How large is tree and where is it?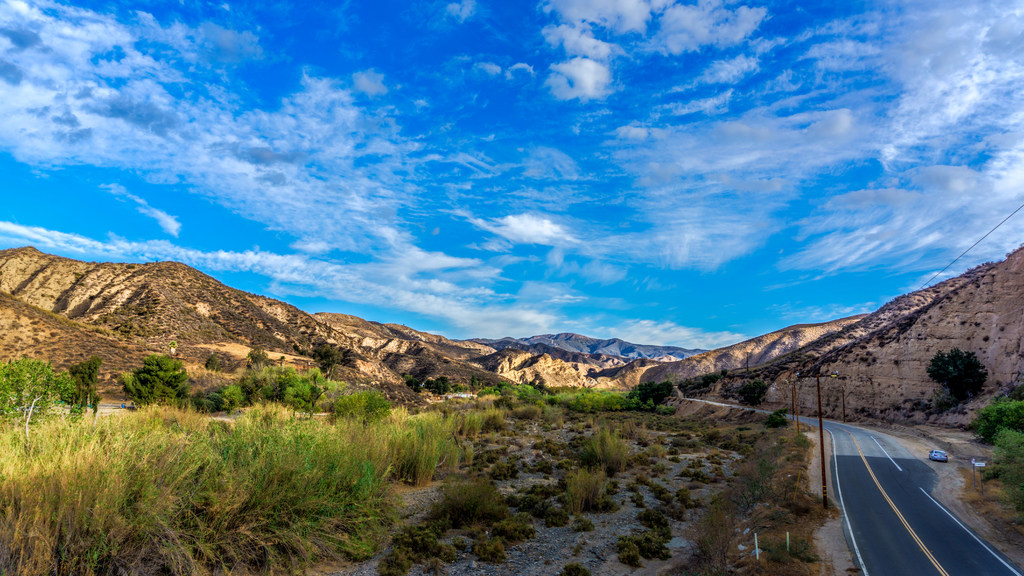
Bounding box: bbox(926, 343, 985, 397).
